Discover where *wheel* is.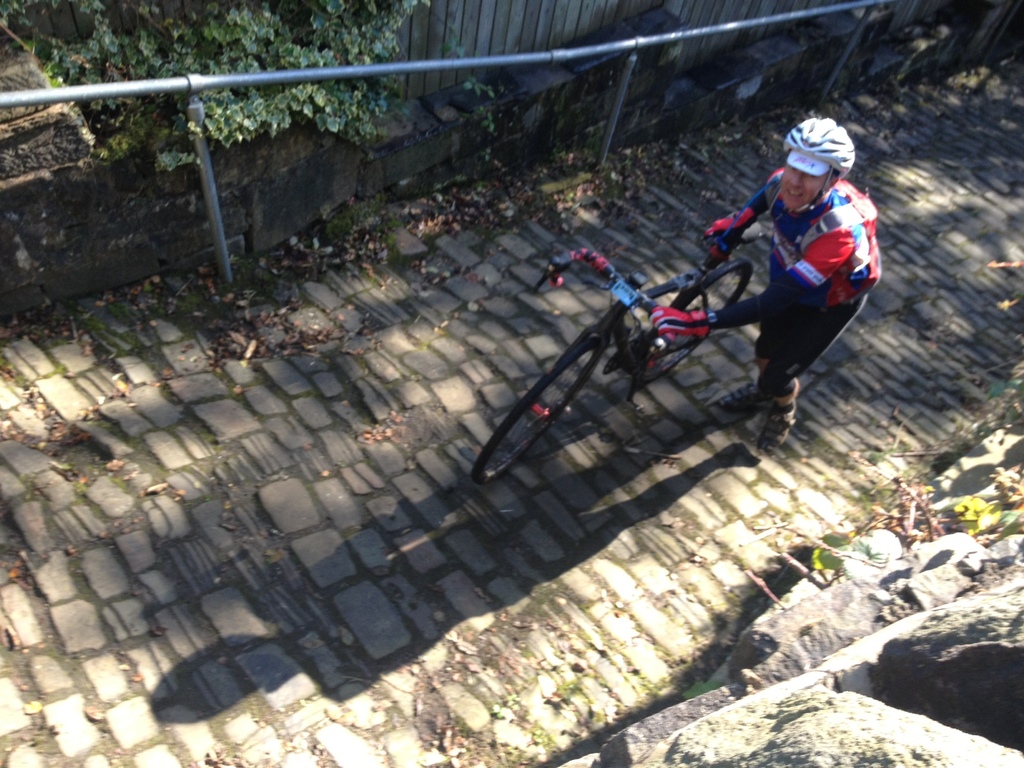
Discovered at 474,336,605,484.
